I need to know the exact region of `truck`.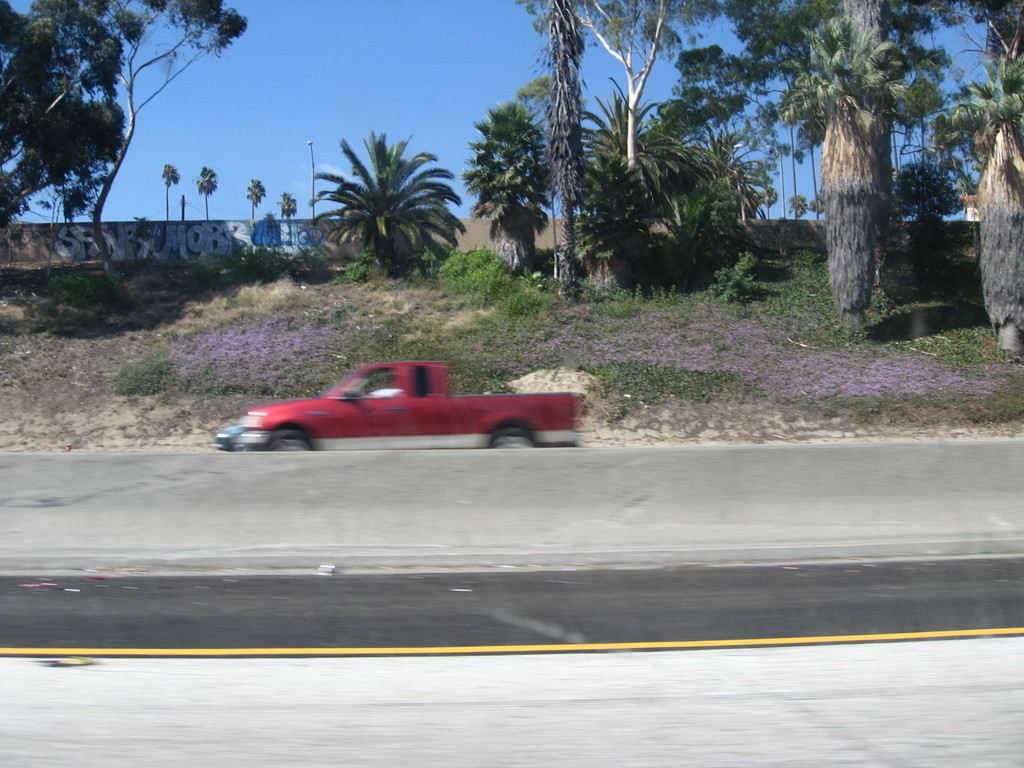
Region: (x1=222, y1=366, x2=600, y2=464).
